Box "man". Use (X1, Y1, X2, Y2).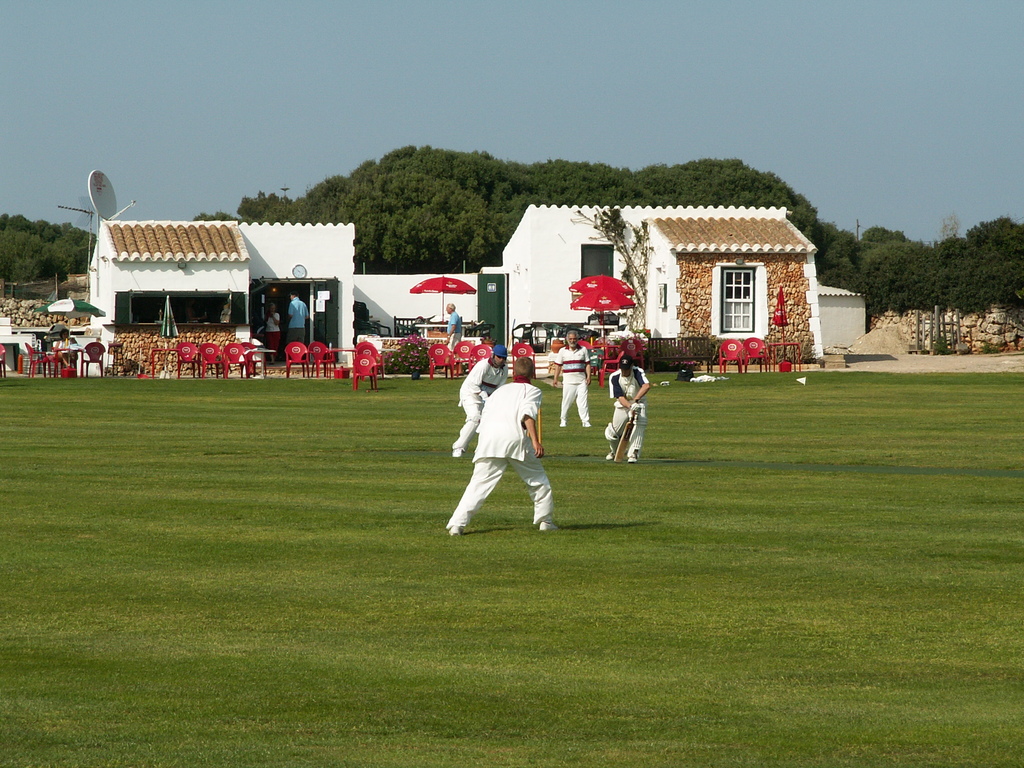
(447, 349, 561, 554).
